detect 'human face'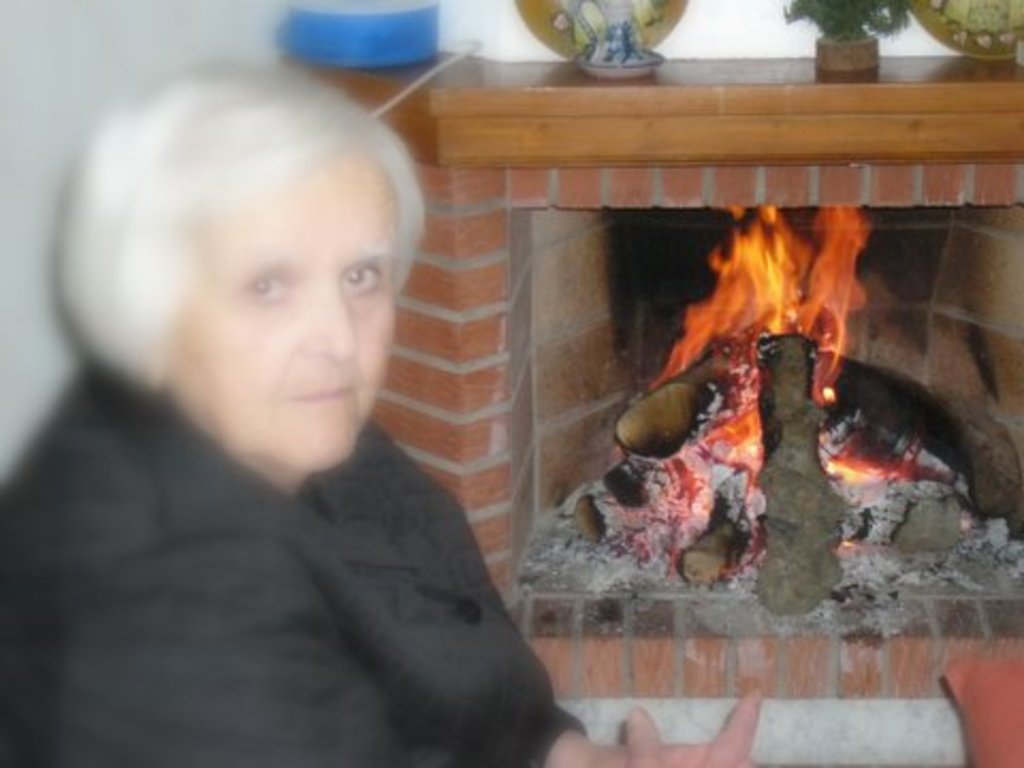
box(166, 160, 397, 474)
